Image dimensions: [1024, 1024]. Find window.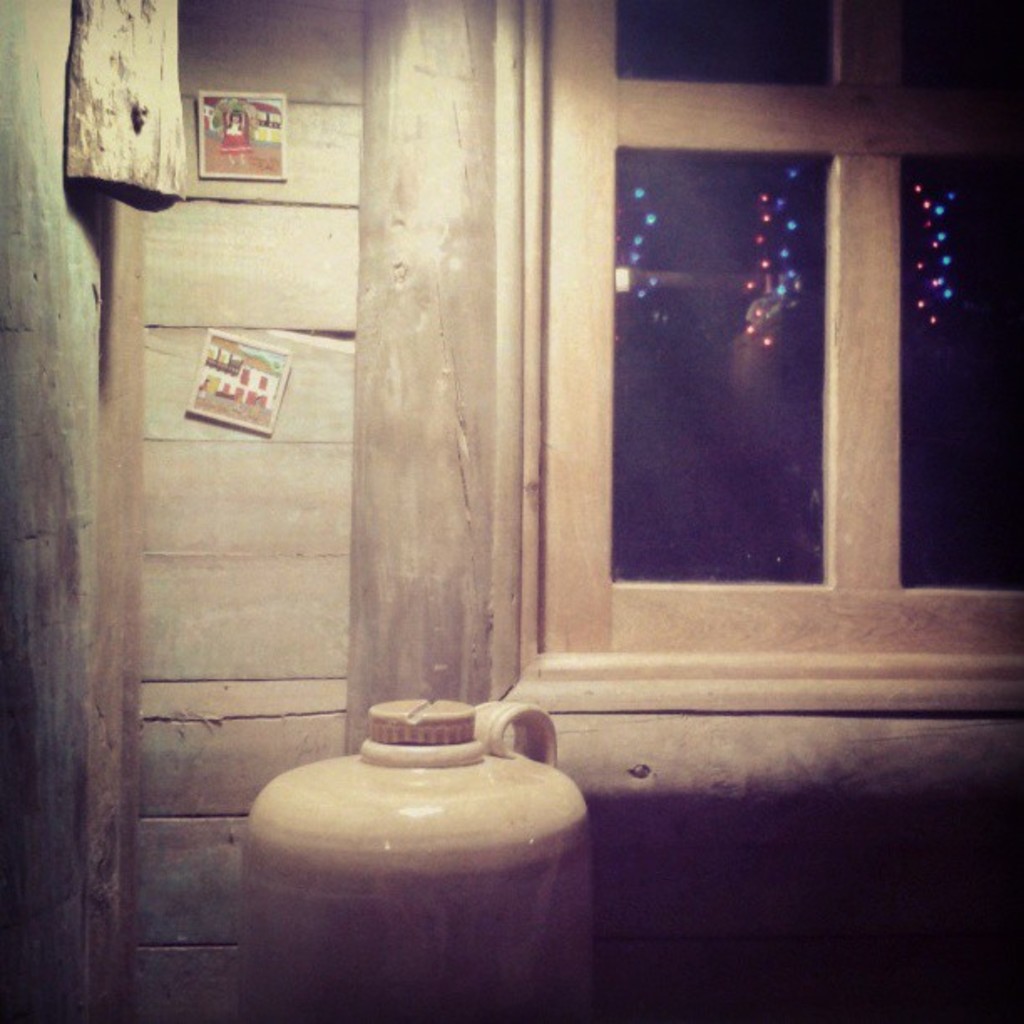
[left=609, top=0, right=1022, bottom=597].
